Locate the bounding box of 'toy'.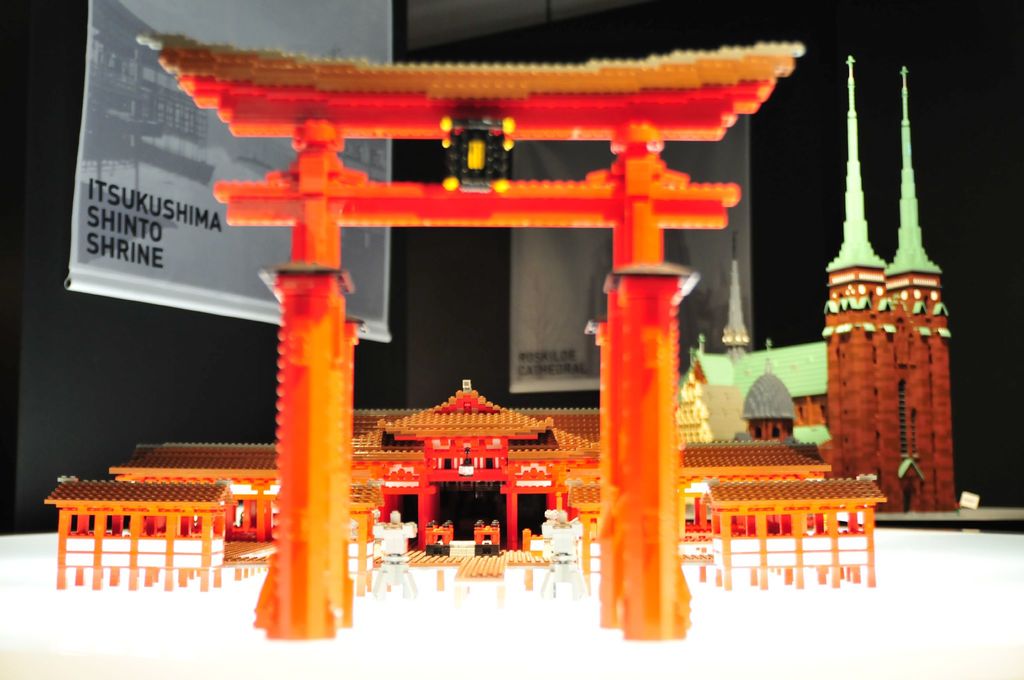
Bounding box: 32,378,890,613.
